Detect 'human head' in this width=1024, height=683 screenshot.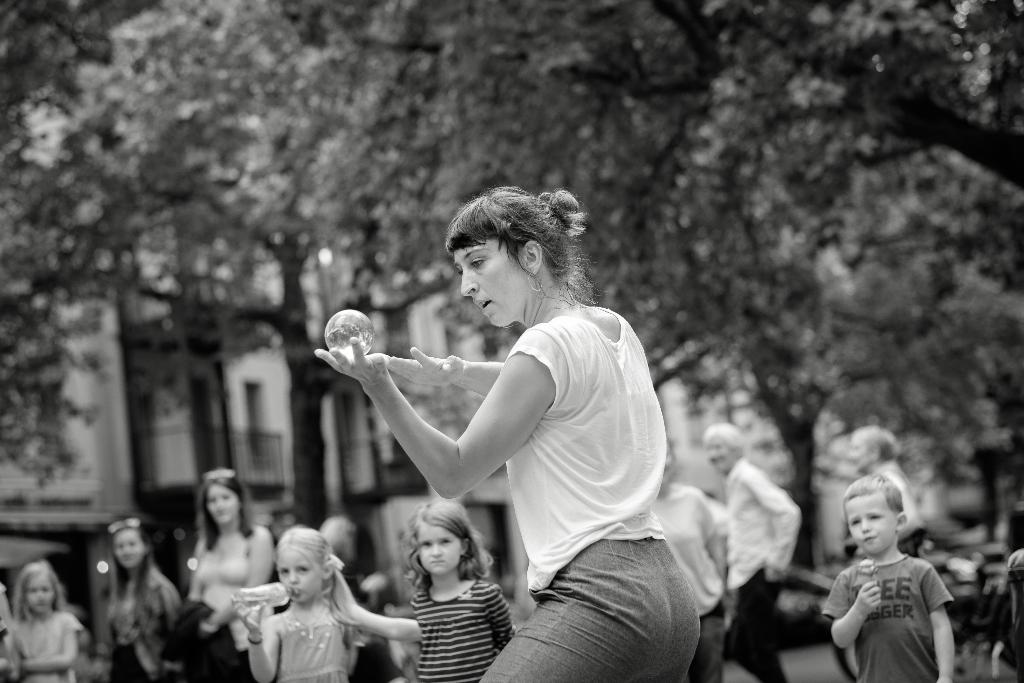
Detection: 199, 467, 245, 530.
